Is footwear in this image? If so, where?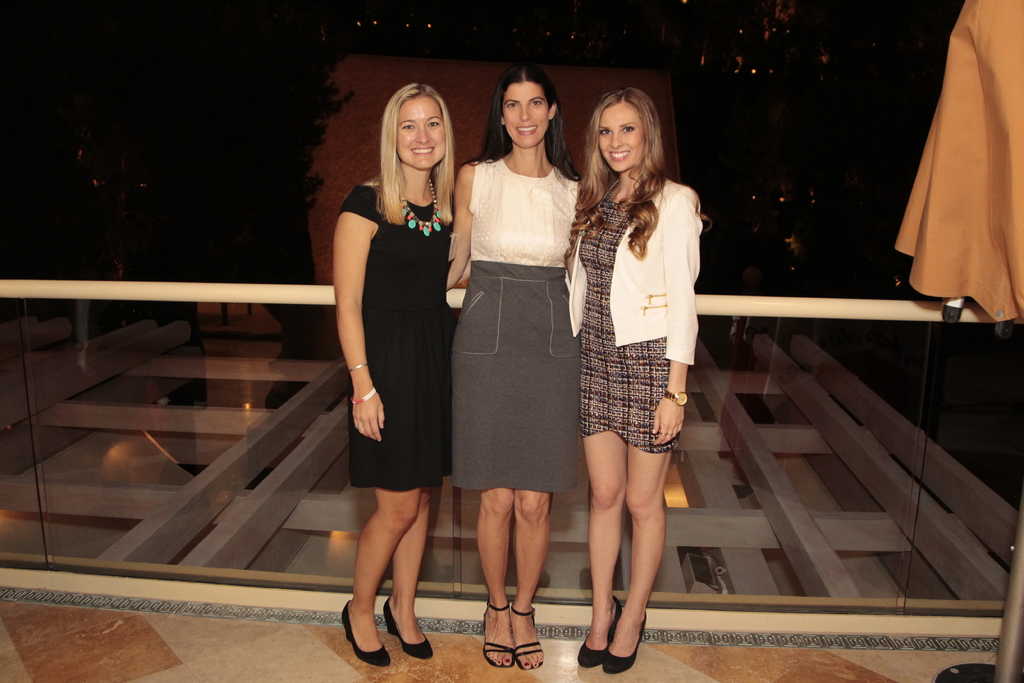
Yes, at (380,594,433,659).
